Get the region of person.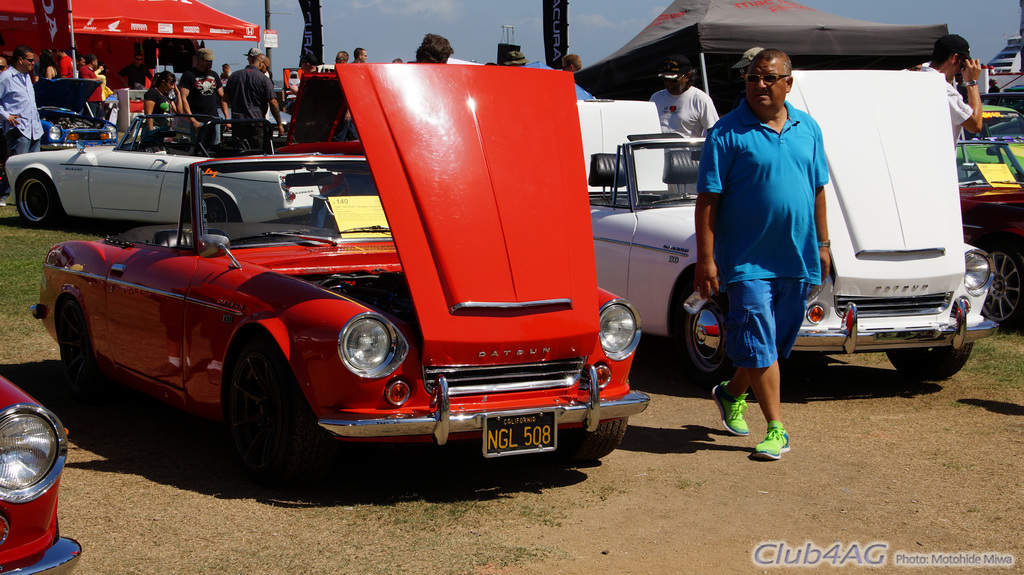
696 47 829 459.
